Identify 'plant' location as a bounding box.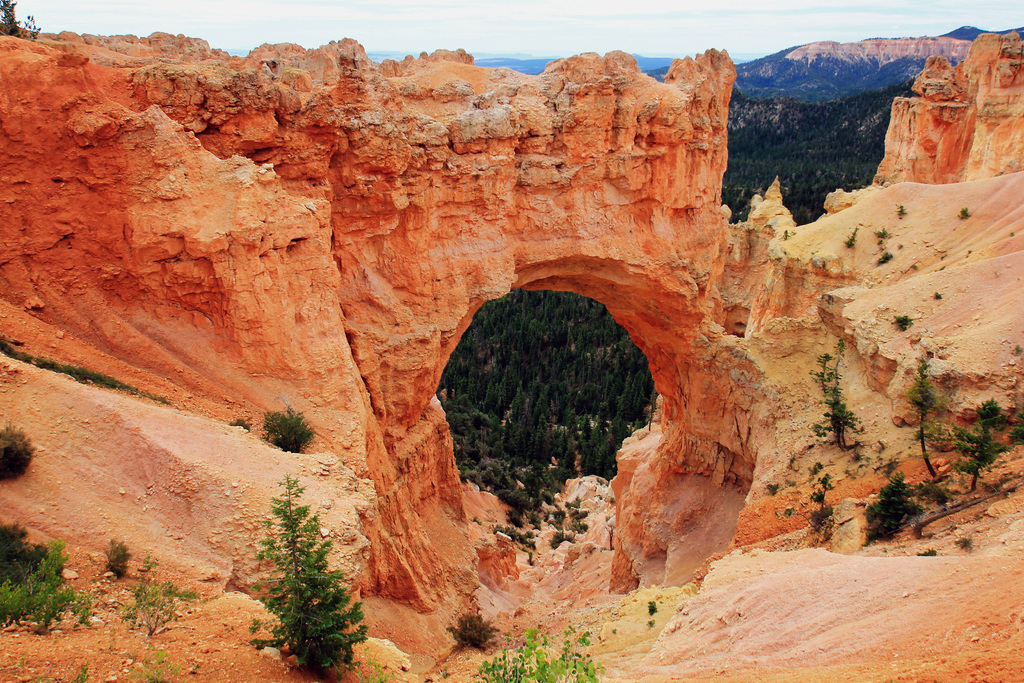
region(765, 482, 783, 493).
